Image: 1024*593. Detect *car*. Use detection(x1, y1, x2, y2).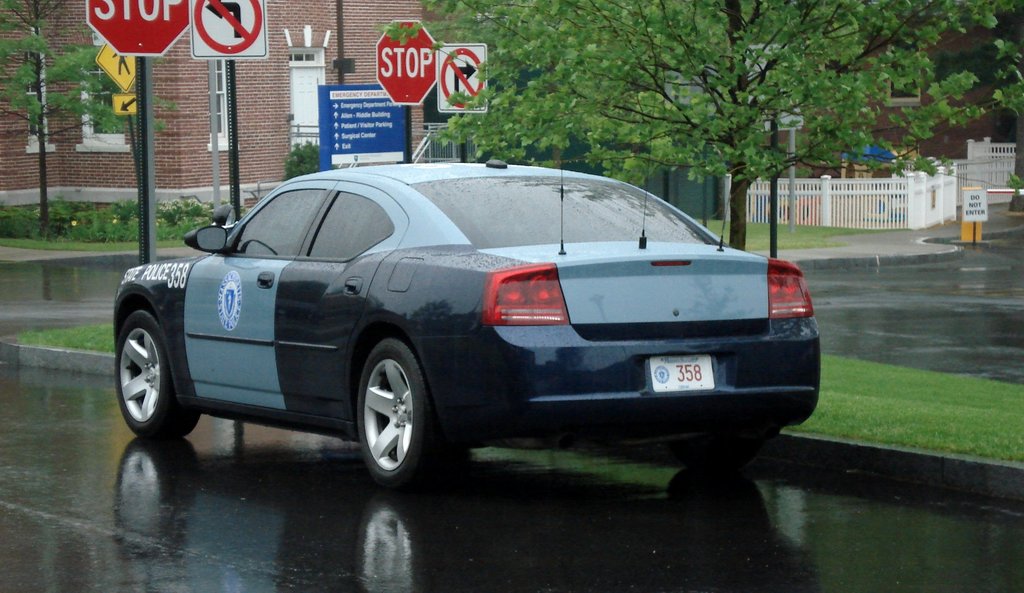
detection(113, 161, 822, 487).
